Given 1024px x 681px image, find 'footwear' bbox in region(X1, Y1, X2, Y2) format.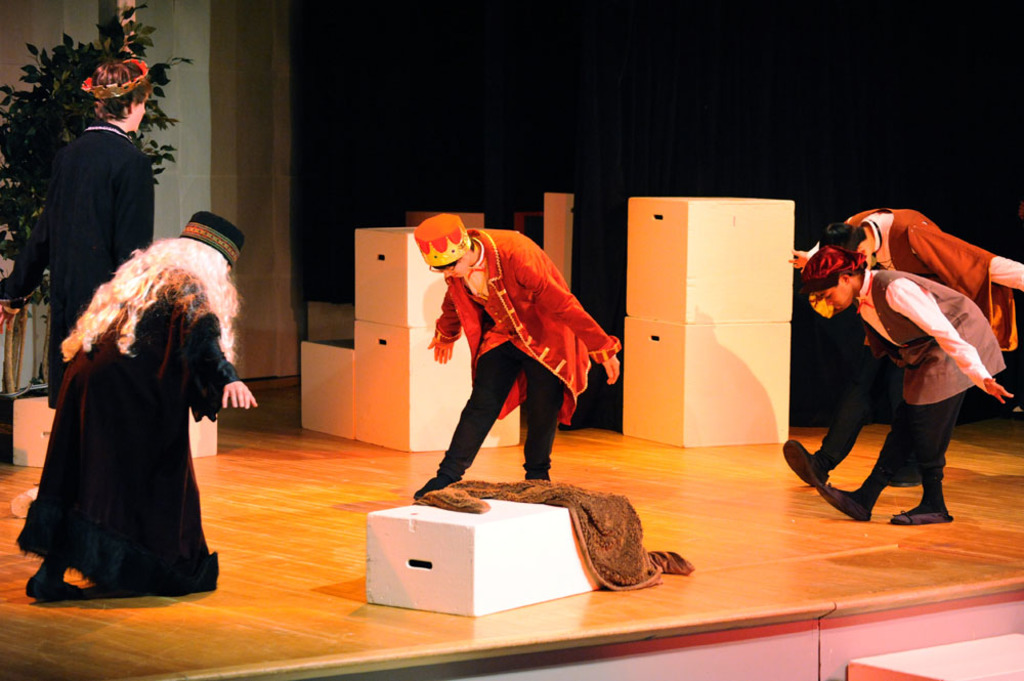
region(22, 572, 75, 601).
